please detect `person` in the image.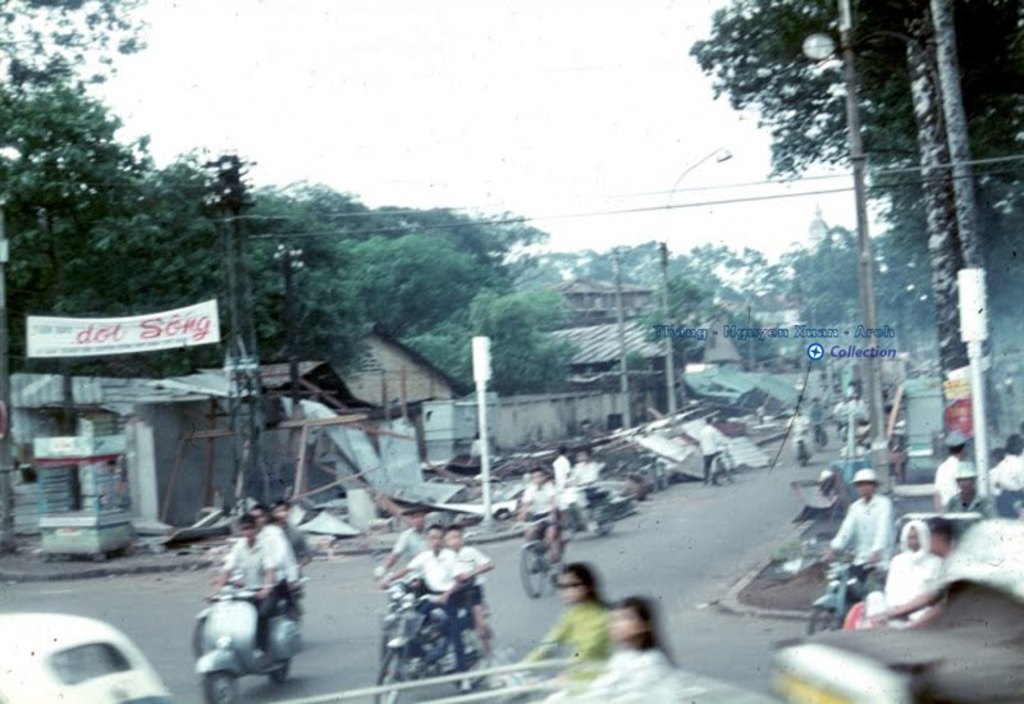
select_region(576, 602, 678, 703).
